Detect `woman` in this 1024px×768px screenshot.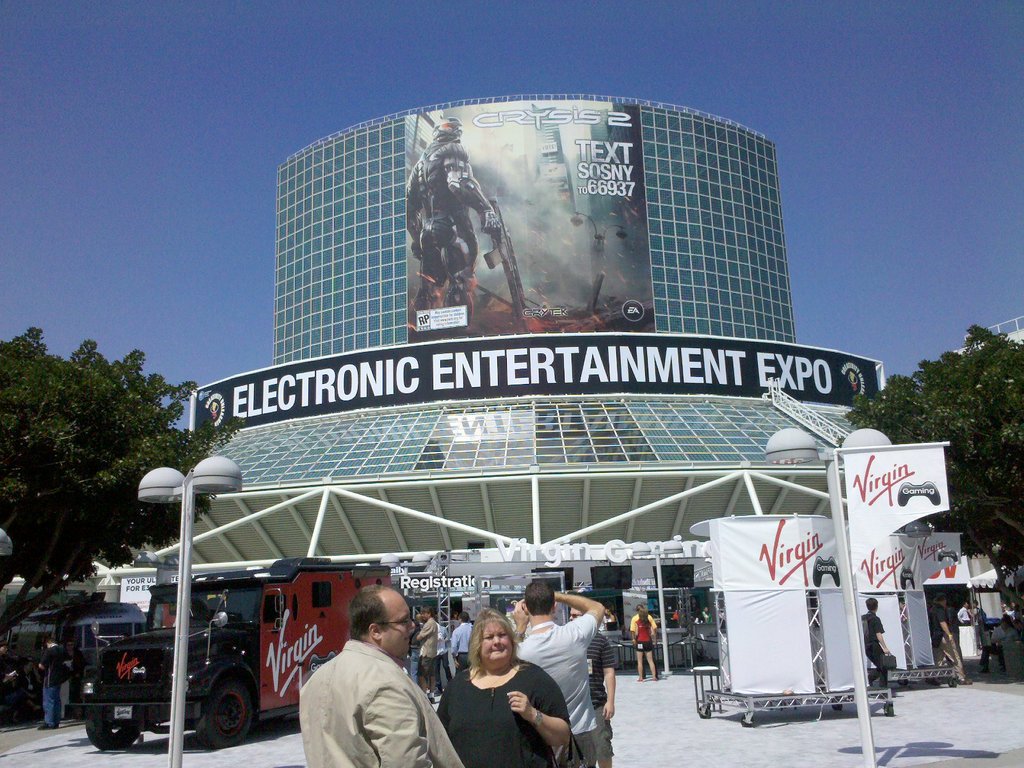
Detection: l=637, t=609, r=660, b=684.
